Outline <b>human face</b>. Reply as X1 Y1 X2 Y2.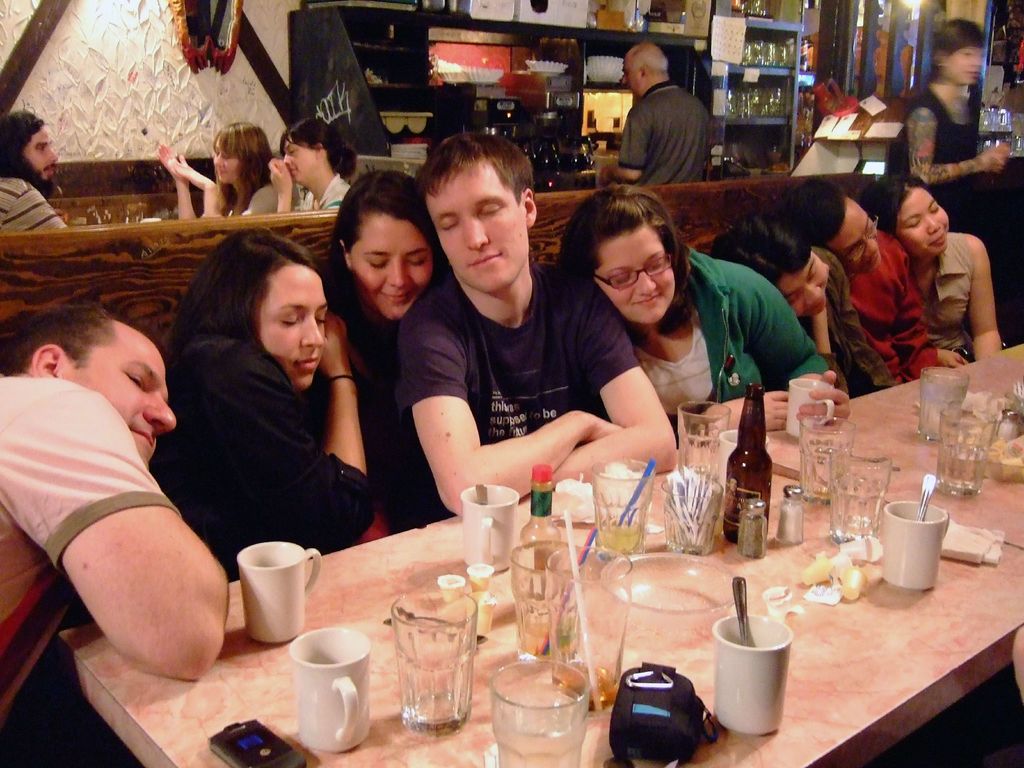
351 209 428 318.
